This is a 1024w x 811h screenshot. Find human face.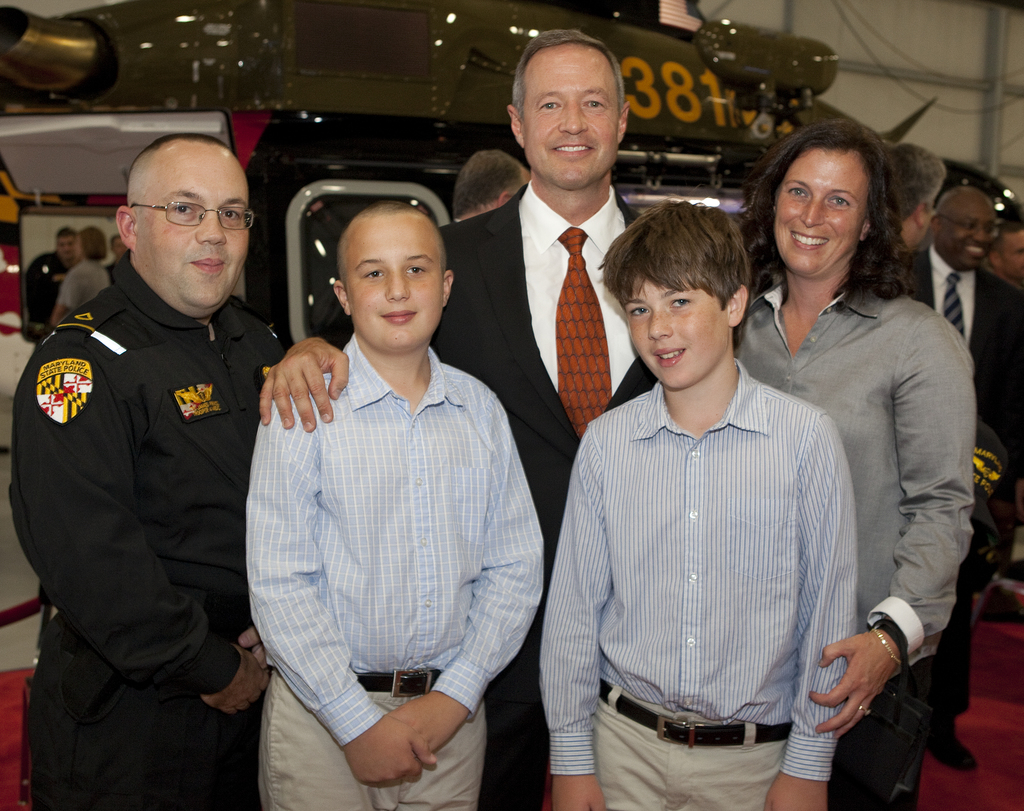
Bounding box: left=61, top=236, right=81, bottom=263.
